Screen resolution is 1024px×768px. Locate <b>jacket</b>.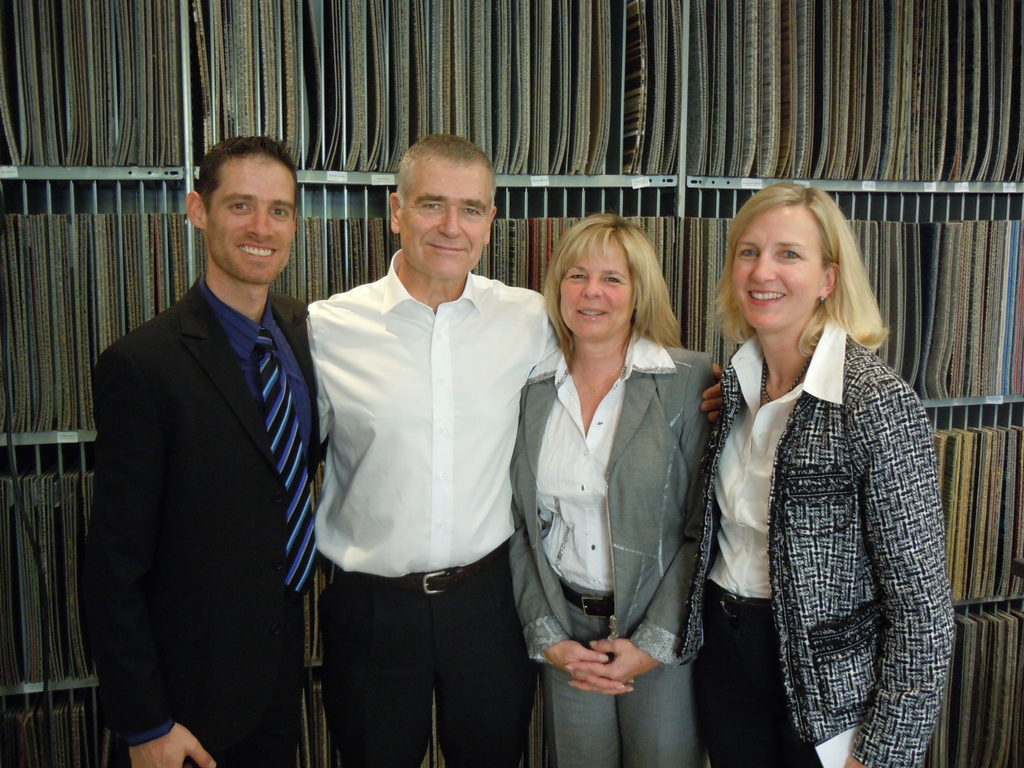
x1=687 y1=278 x2=967 y2=739.
